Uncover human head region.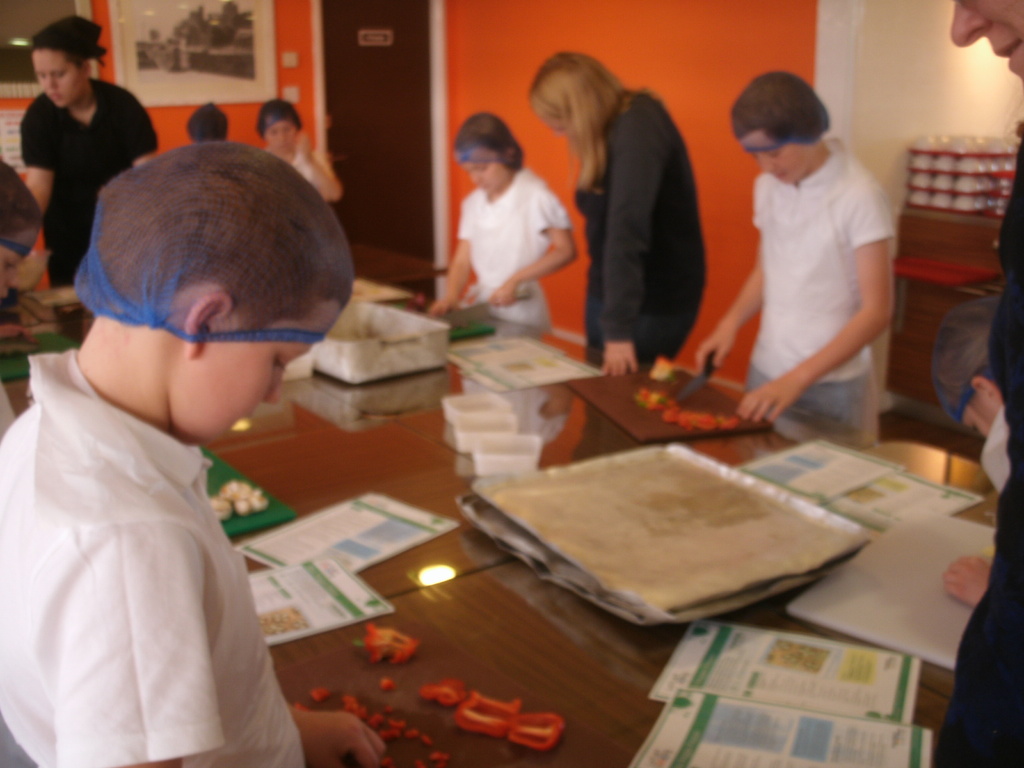
Uncovered: bbox(934, 300, 1012, 487).
